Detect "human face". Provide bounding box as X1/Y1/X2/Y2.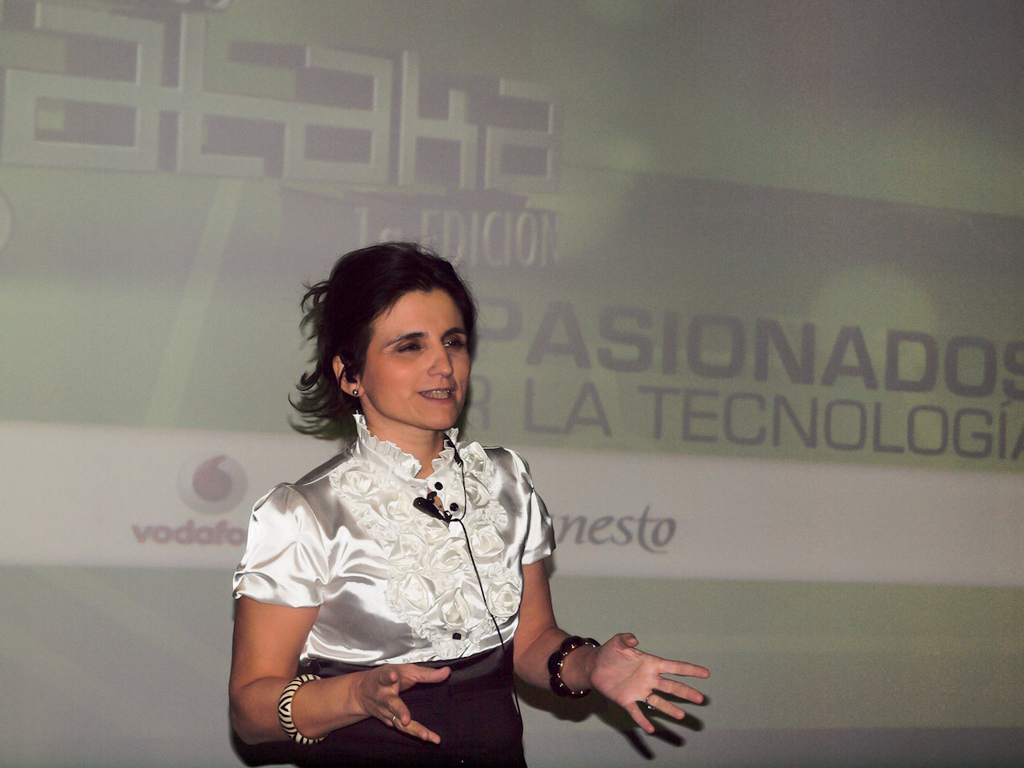
360/286/471/432.
